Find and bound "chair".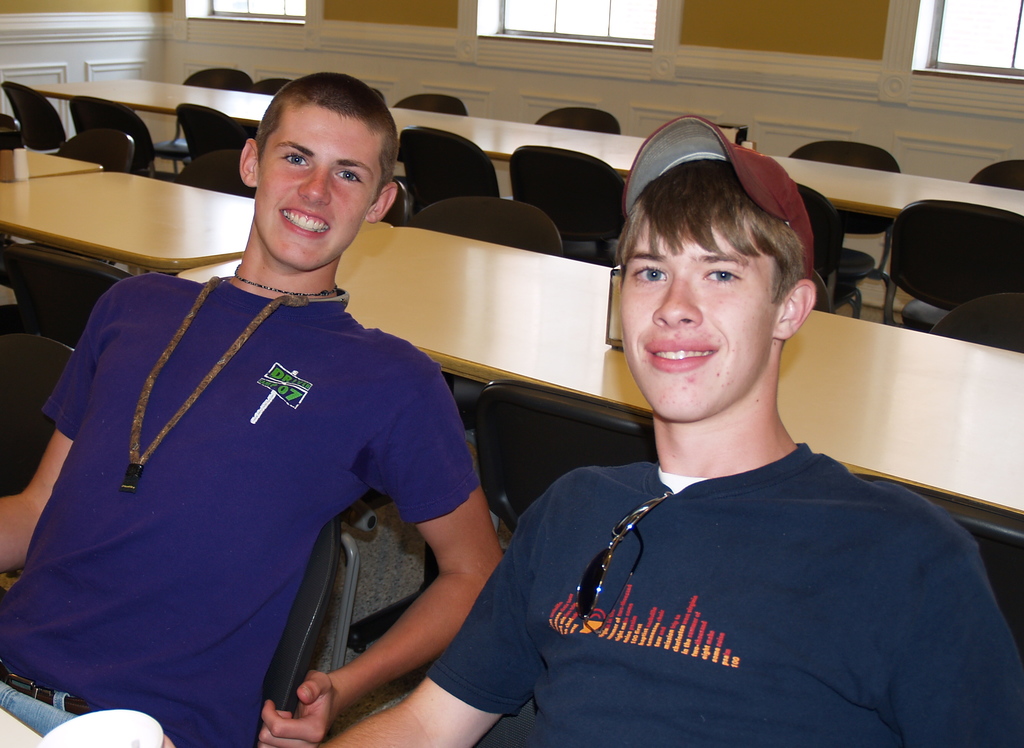
Bound: <bbox>0, 245, 148, 354</bbox>.
